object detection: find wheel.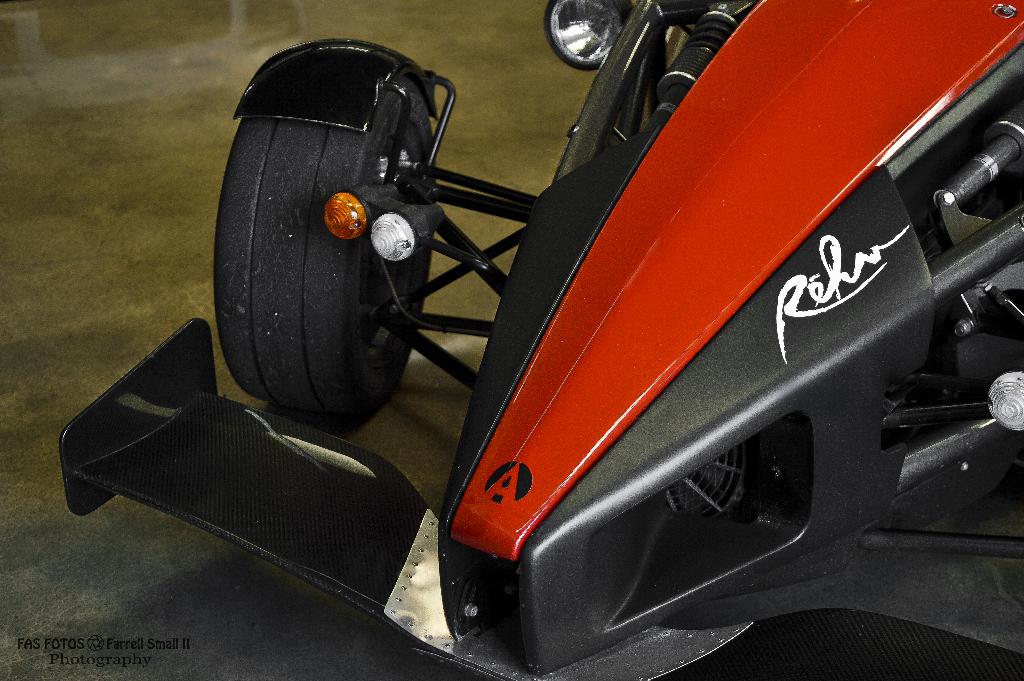
x1=225, y1=85, x2=474, y2=409.
